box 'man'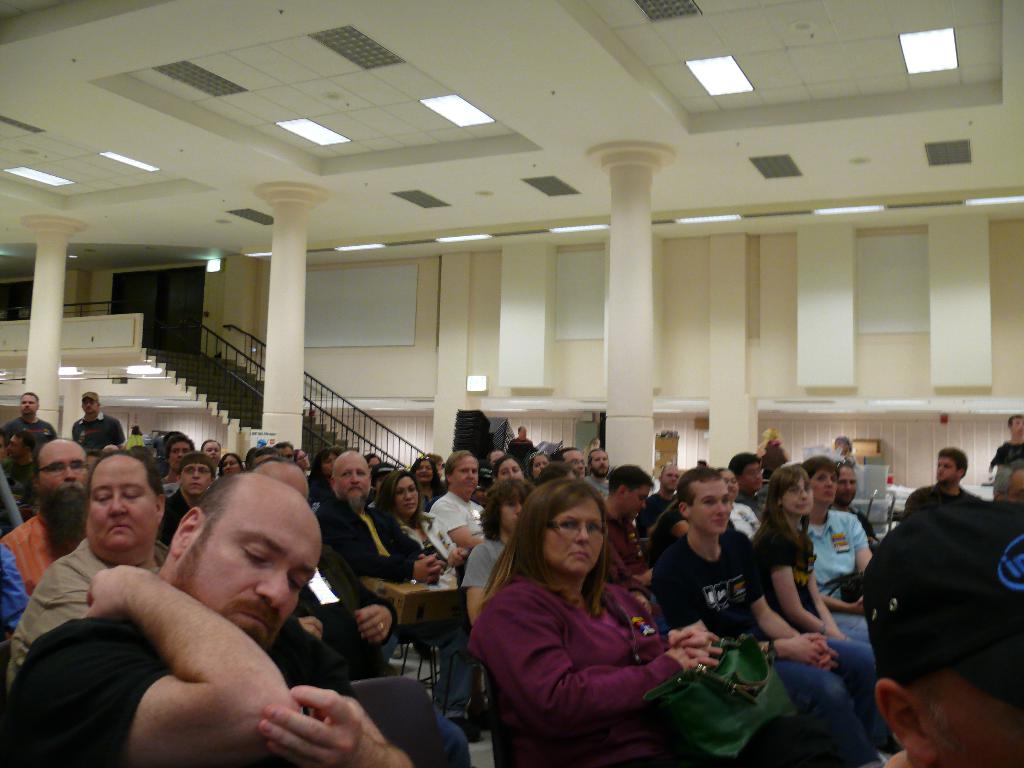
detection(985, 408, 1023, 499)
